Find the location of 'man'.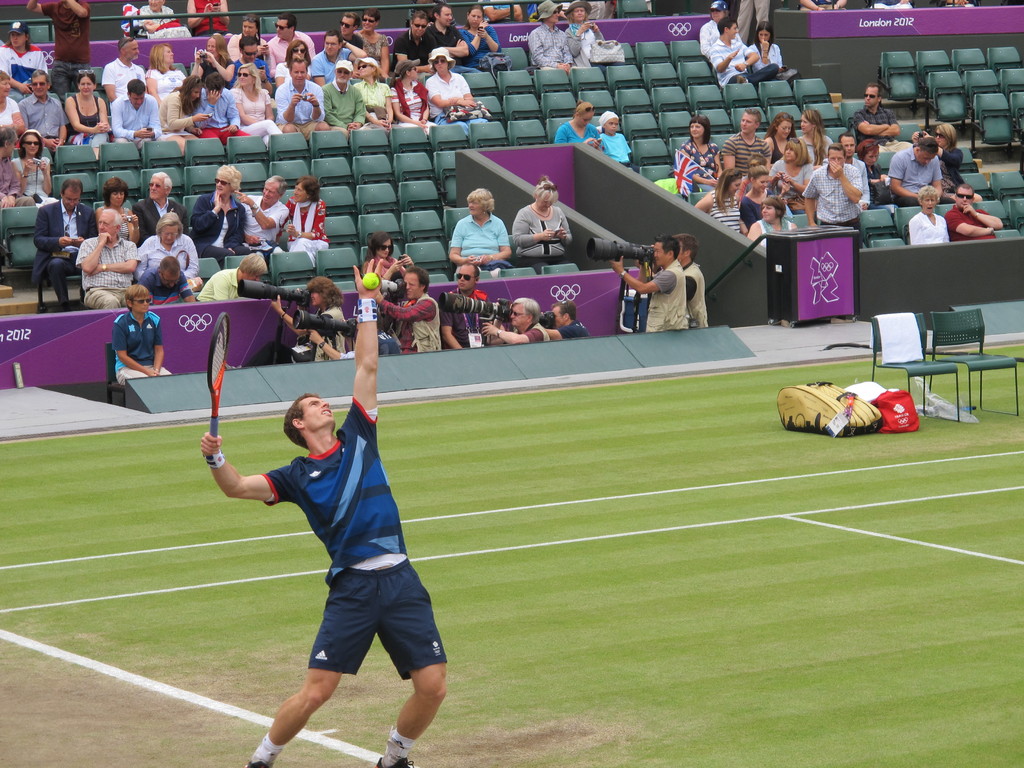
Location: 790 0 842 12.
